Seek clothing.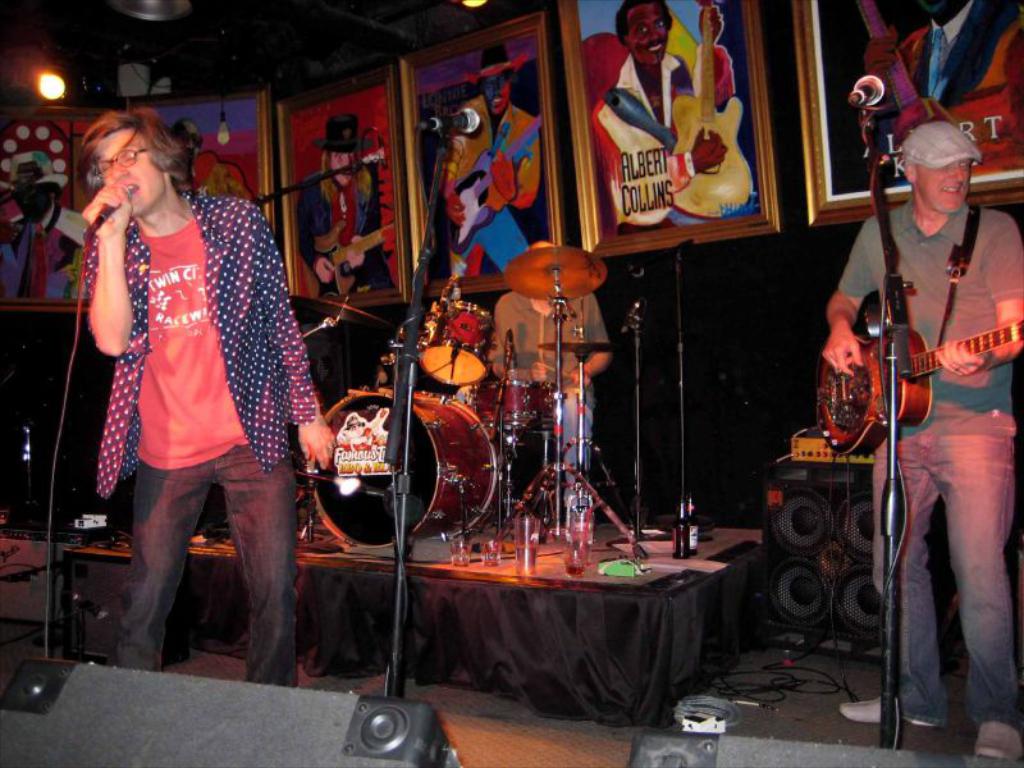
box=[832, 201, 1023, 439].
